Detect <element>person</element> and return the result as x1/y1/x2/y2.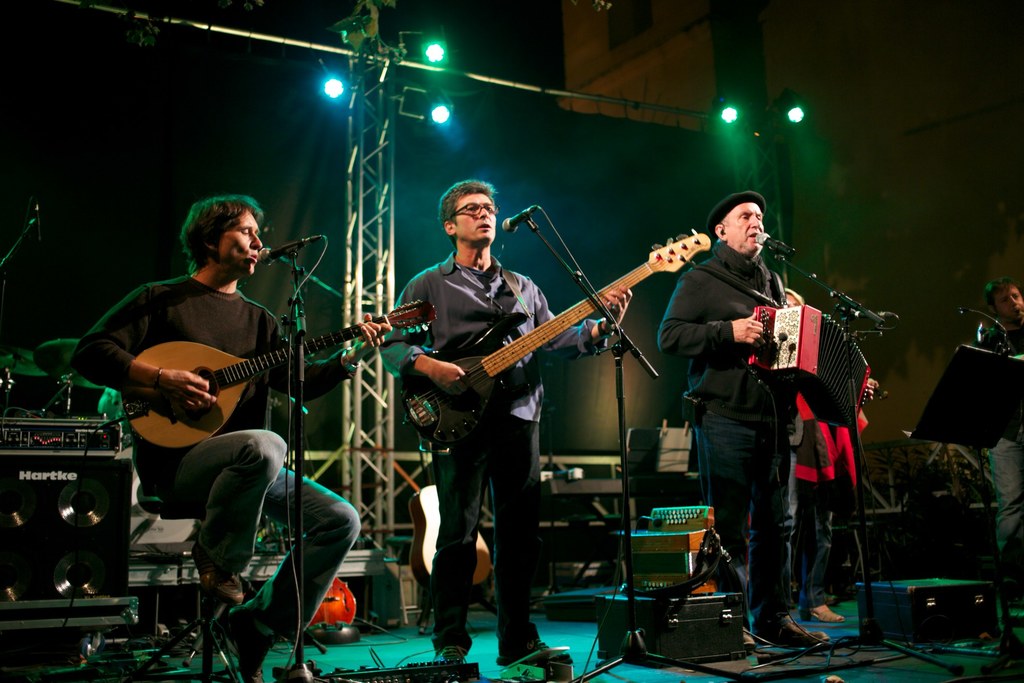
379/181/645/661.
